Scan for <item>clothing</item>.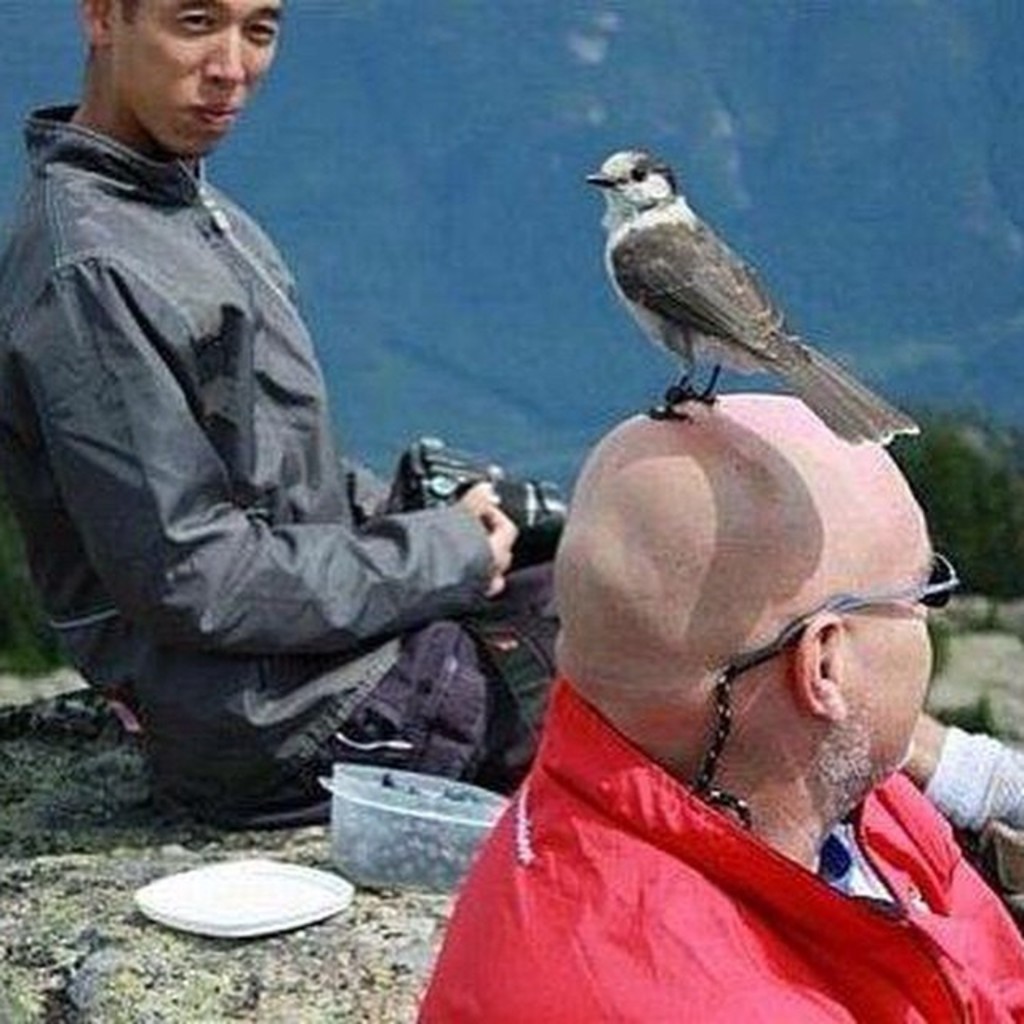
Scan result: x1=0 y1=101 x2=558 y2=808.
